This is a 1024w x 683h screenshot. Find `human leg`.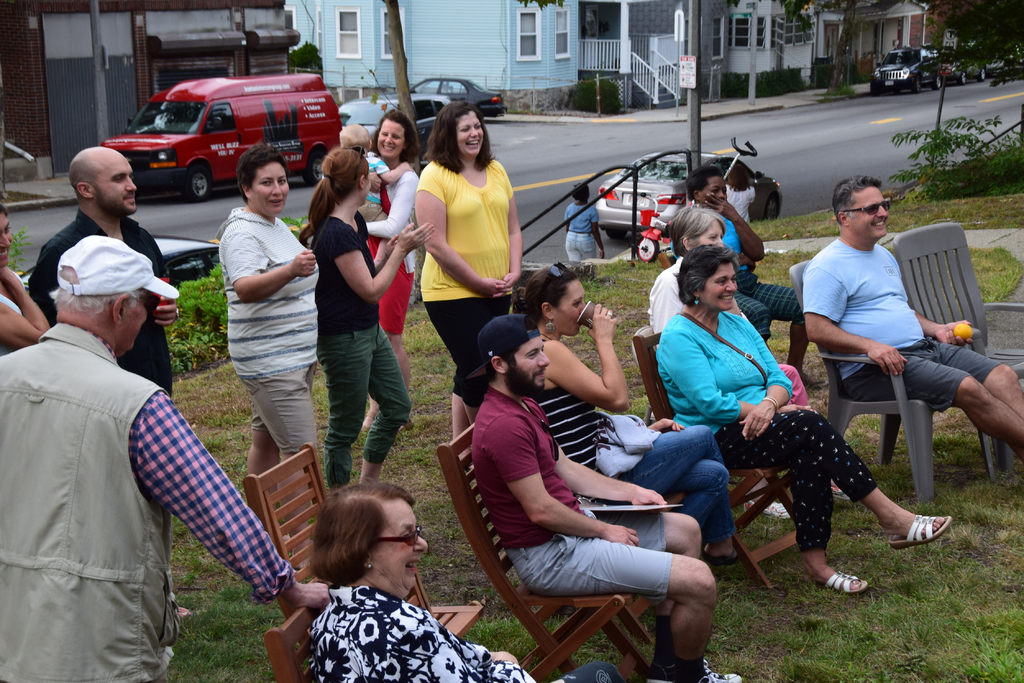
Bounding box: 449:297:512:444.
